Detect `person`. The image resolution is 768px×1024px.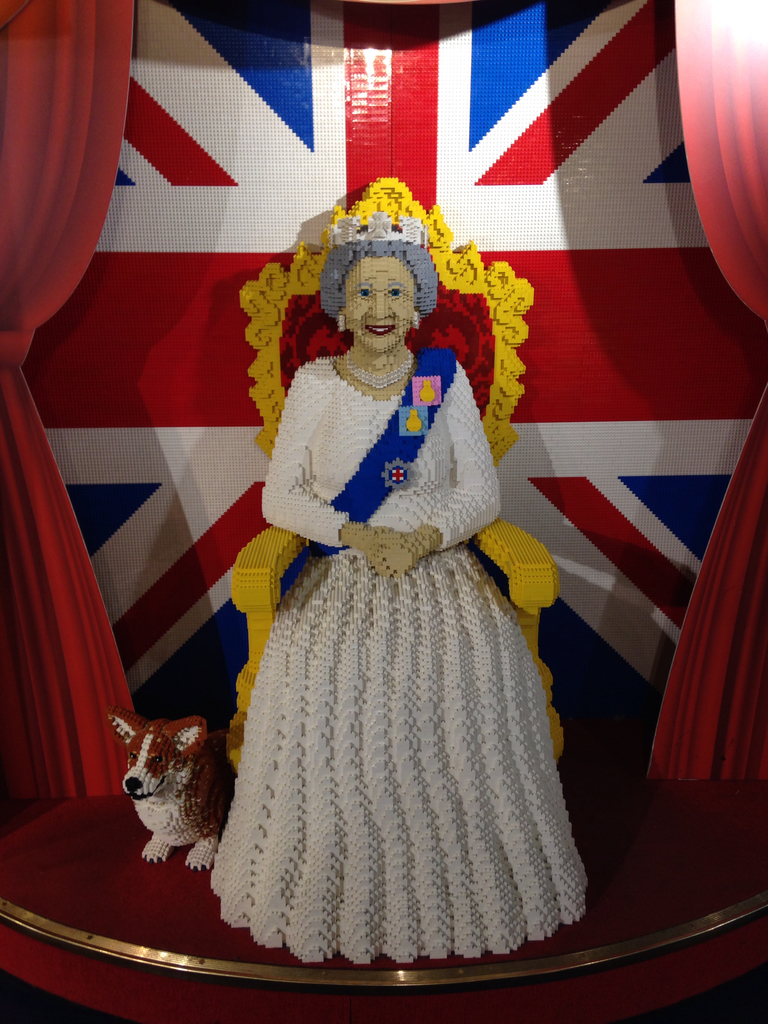
(199,142,585,982).
